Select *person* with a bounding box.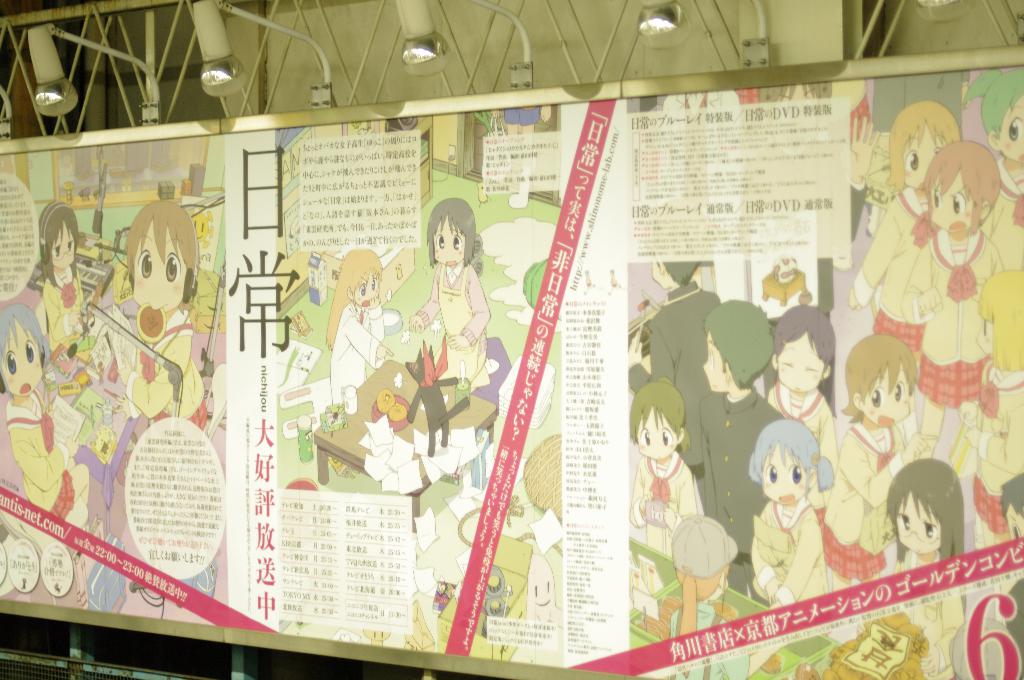
{"left": 901, "top": 132, "right": 1001, "bottom": 461}.
